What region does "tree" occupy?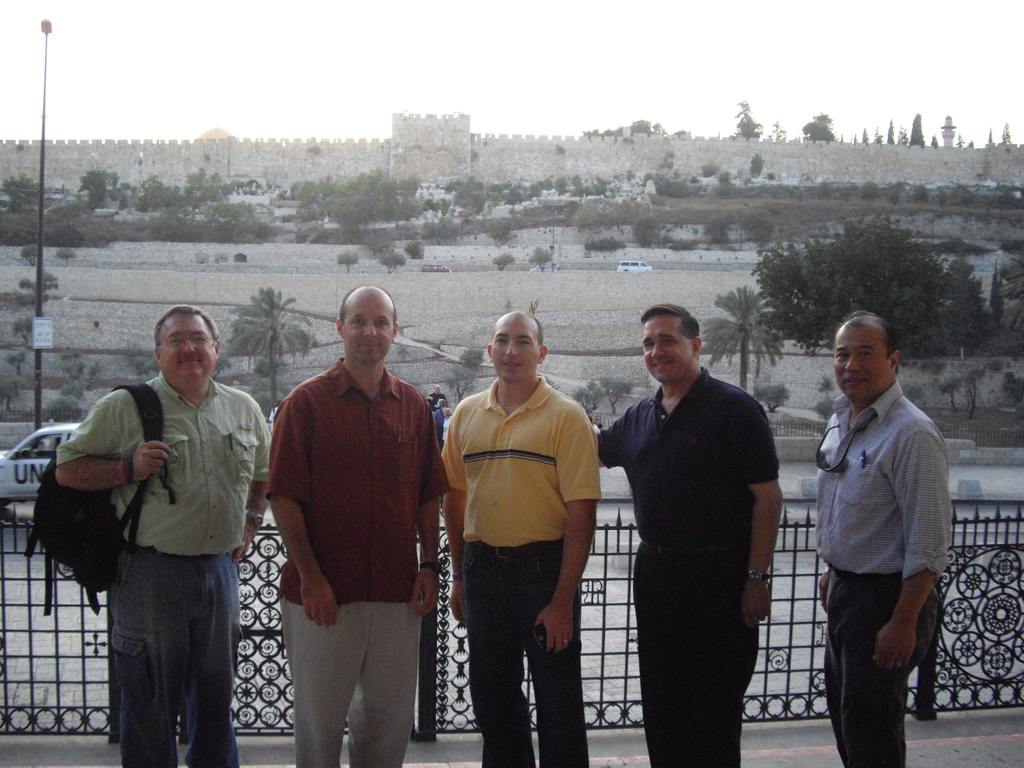
<region>752, 152, 758, 172</region>.
